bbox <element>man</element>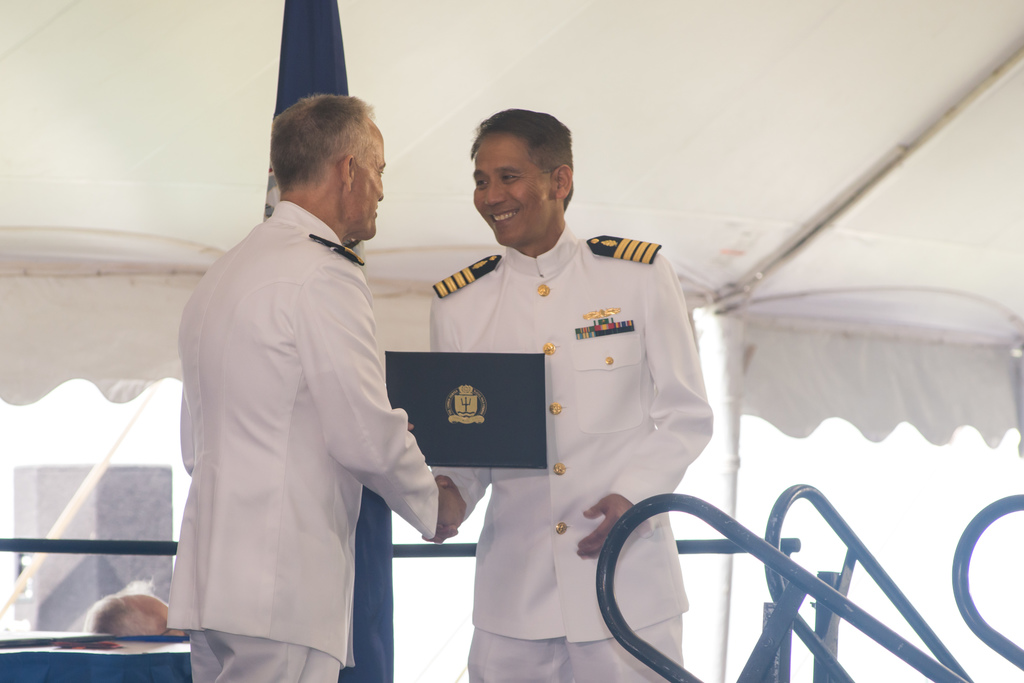
168,76,442,682
